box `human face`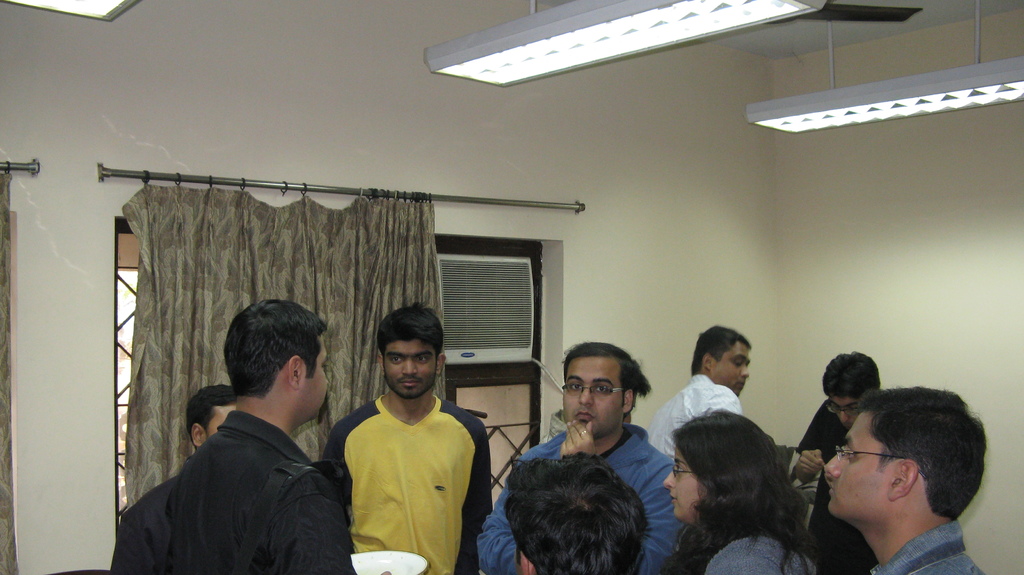
[left=208, top=404, right=234, bottom=437]
